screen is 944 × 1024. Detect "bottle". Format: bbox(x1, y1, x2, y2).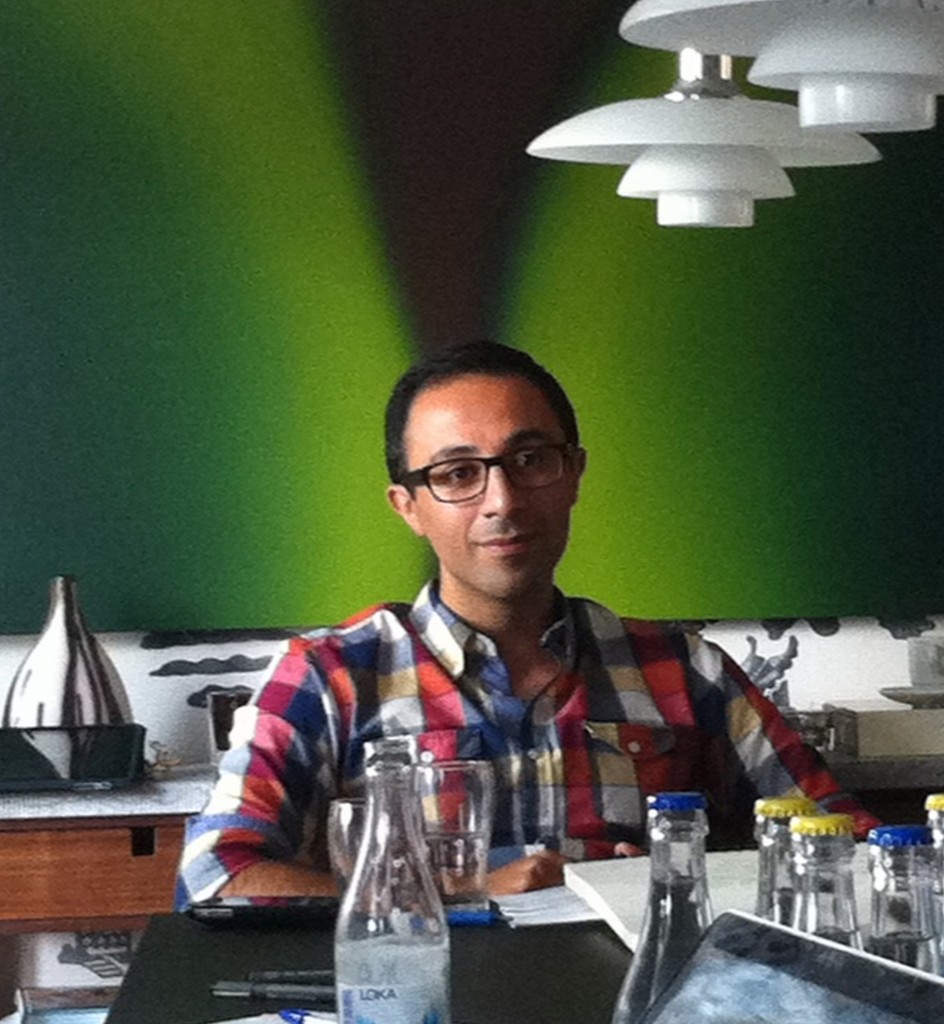
bbox(752, 795, 812, 928).
